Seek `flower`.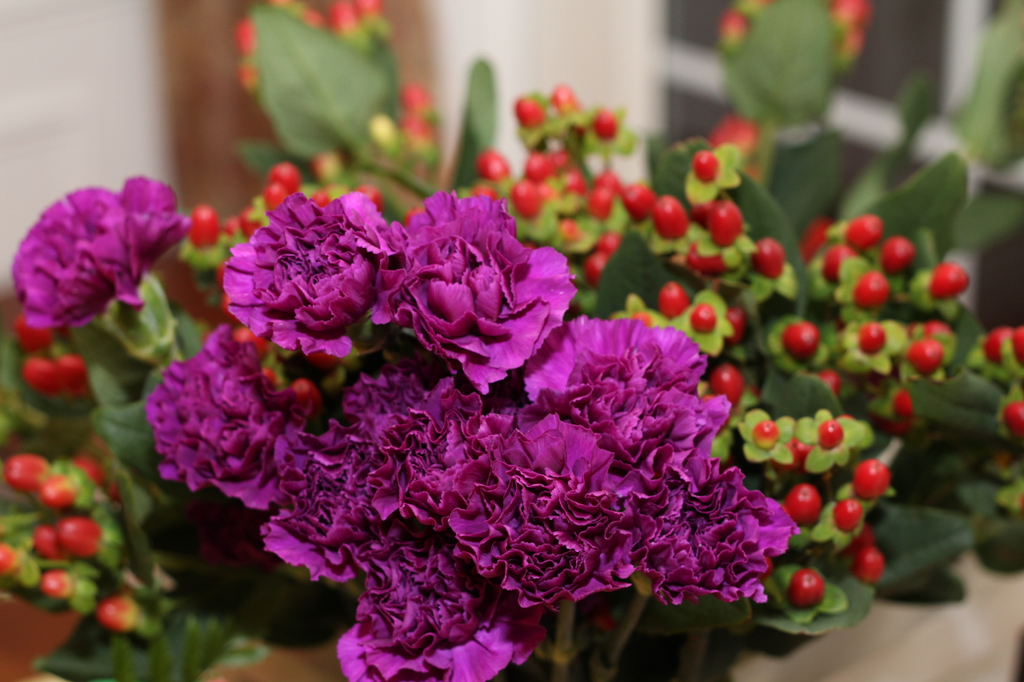
(11,169,192,337).
